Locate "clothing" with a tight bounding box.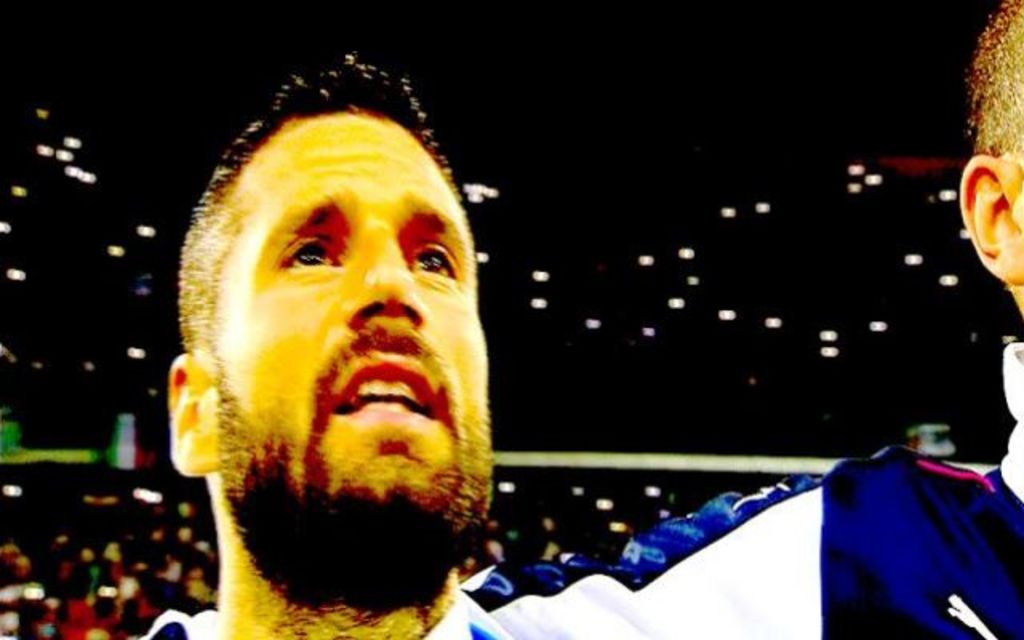
locate(131, 579, 515, 638).
